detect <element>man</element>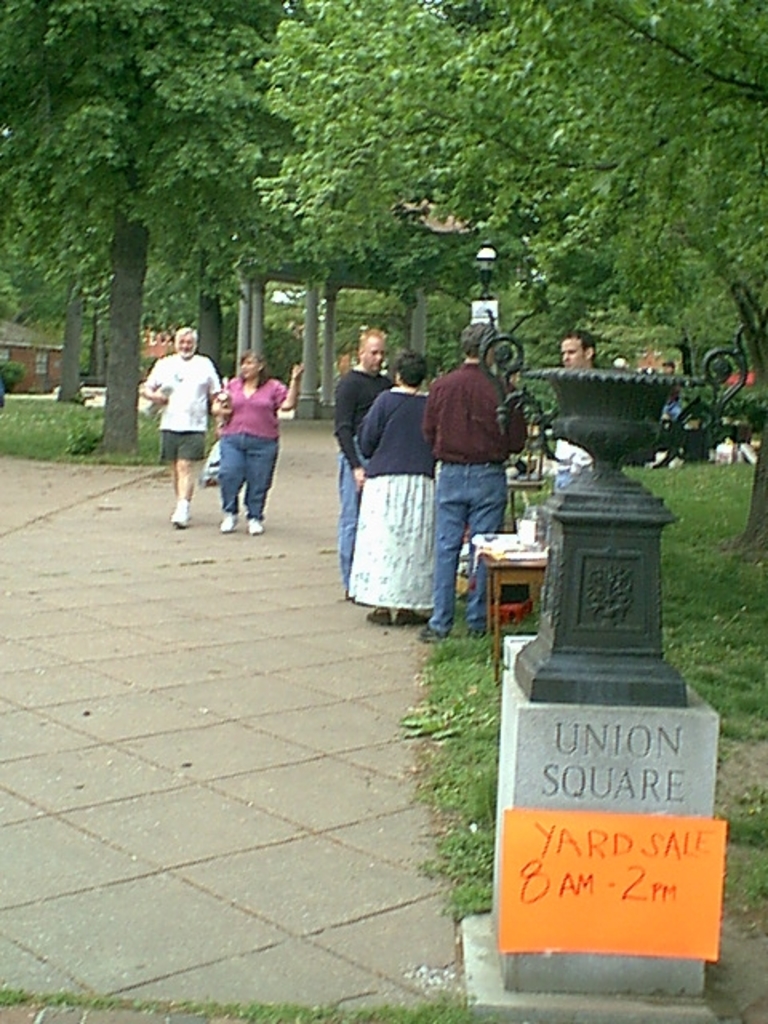
bbox=(138, 325, 224, 533)
